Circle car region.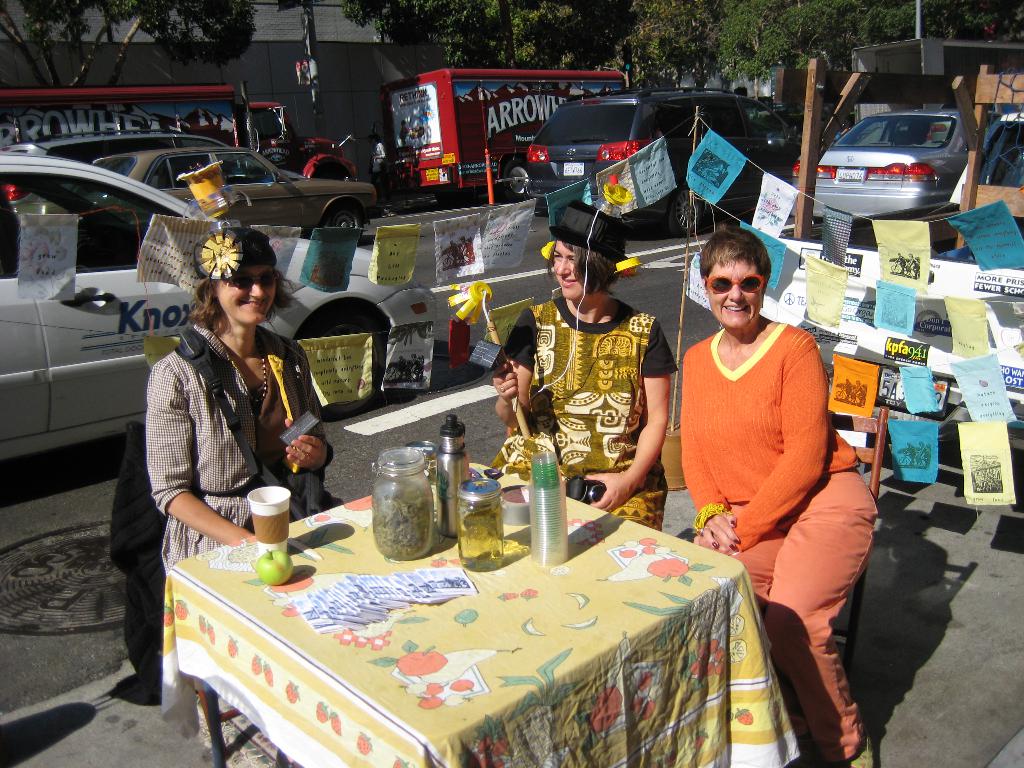
Region: {"left": 794, "top": 104, "right": 972, "bottom": 220}.
